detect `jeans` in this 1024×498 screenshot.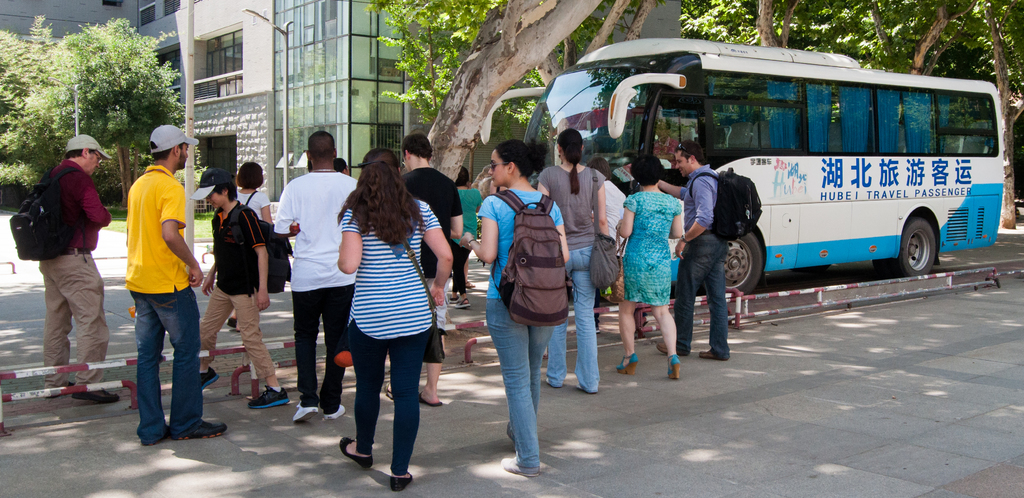
Detection: (x1=488, y1=297, x2=547, y2=469).
